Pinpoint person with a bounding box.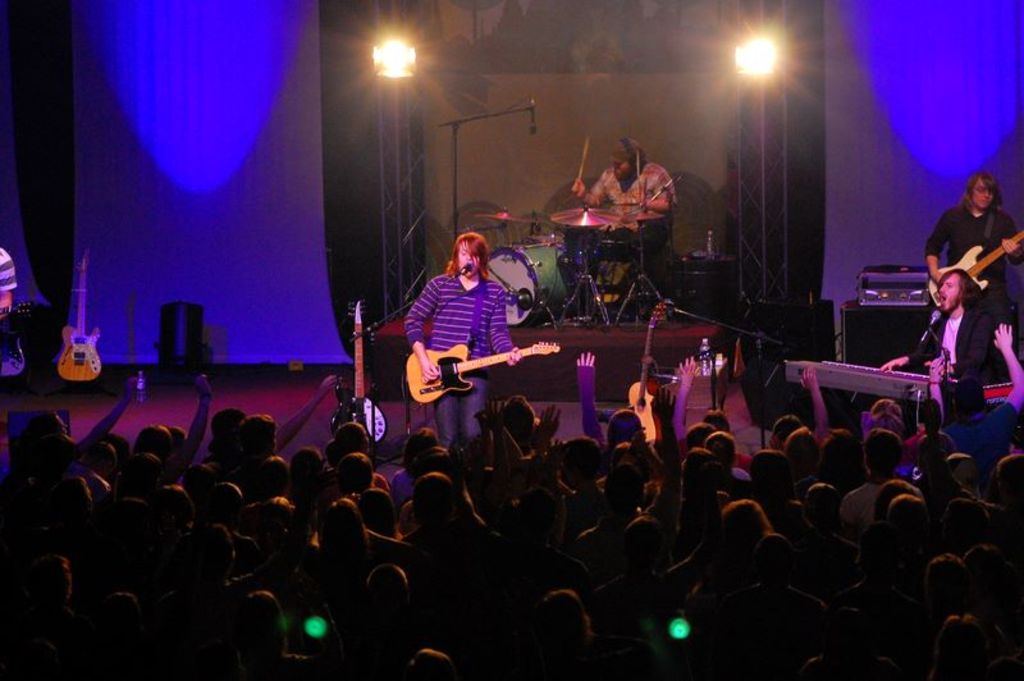
l=881, t=265, r=988, b=375.
